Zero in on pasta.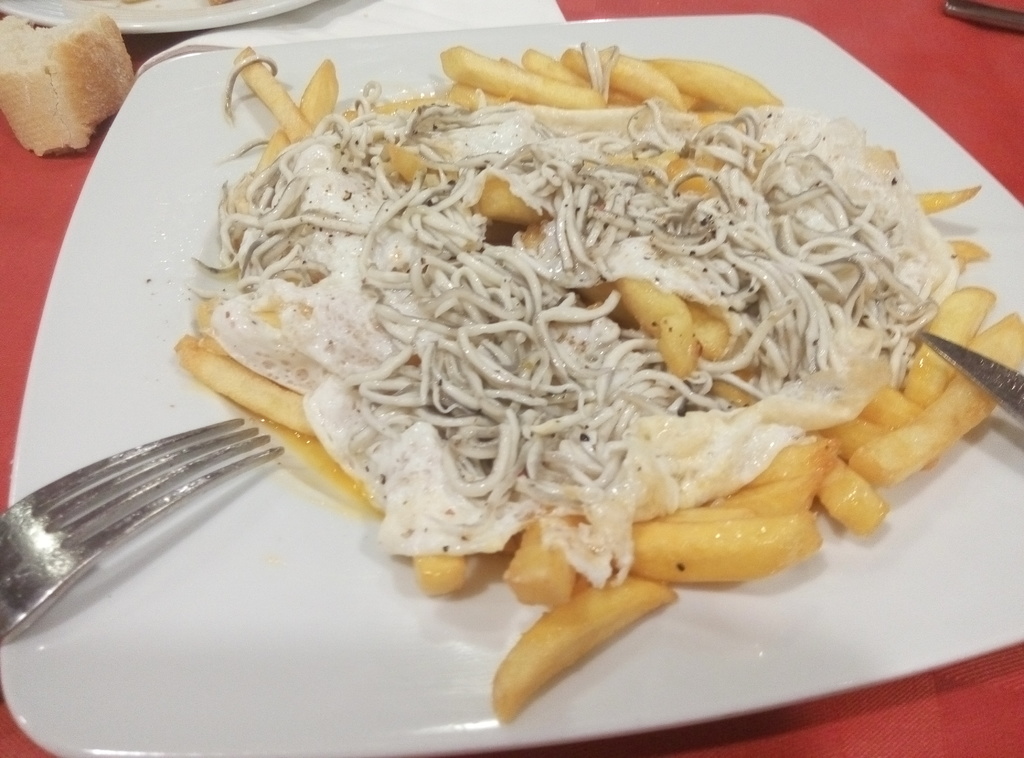
Zeroed in: detection(188, 76, 938, 501).
